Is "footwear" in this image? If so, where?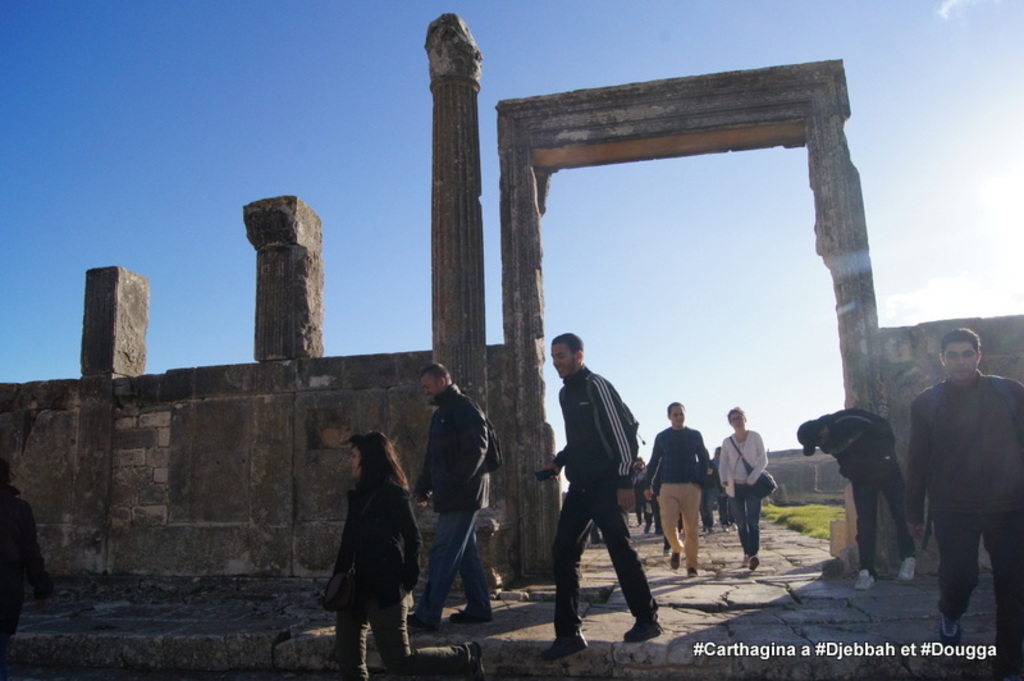
Yes, at (left=407, top=612, right=440, bottom=632).
